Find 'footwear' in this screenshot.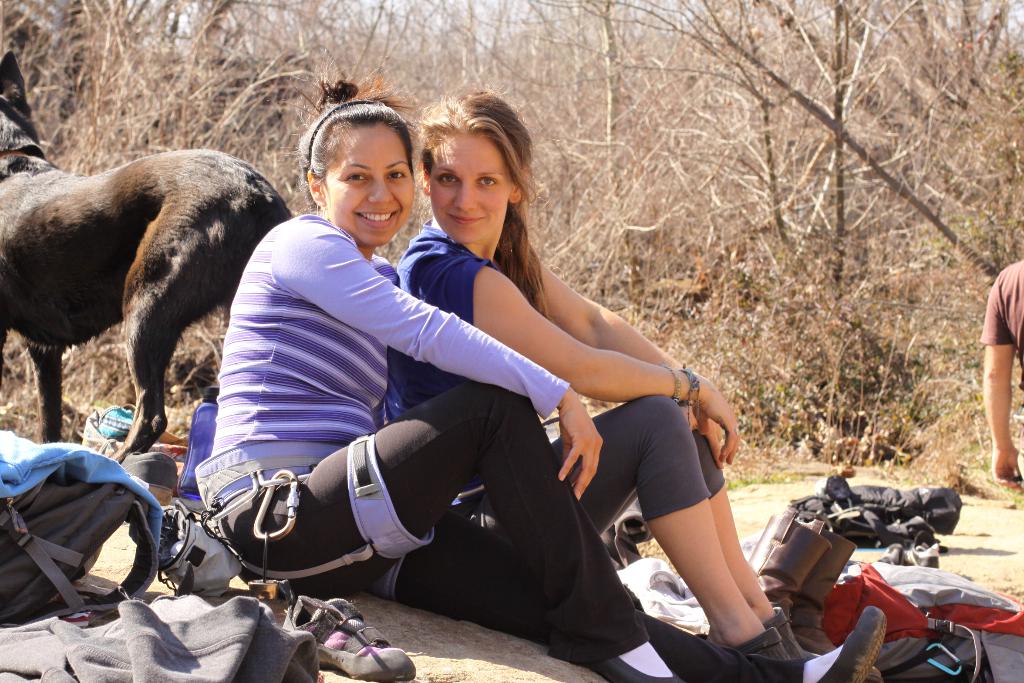
The bounding box for 'footwear' is {"x1": 746, "y1": 511, "x2": 828, "y2": 645}.
